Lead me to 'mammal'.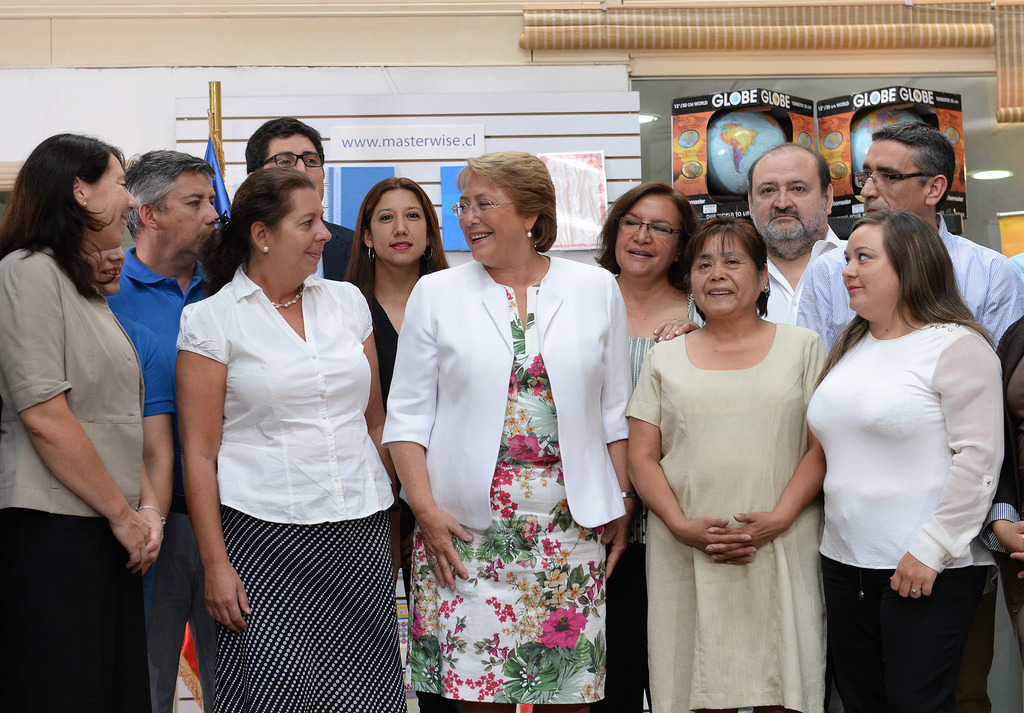
Lead to bbox(1008, 247, 1023, 307).
